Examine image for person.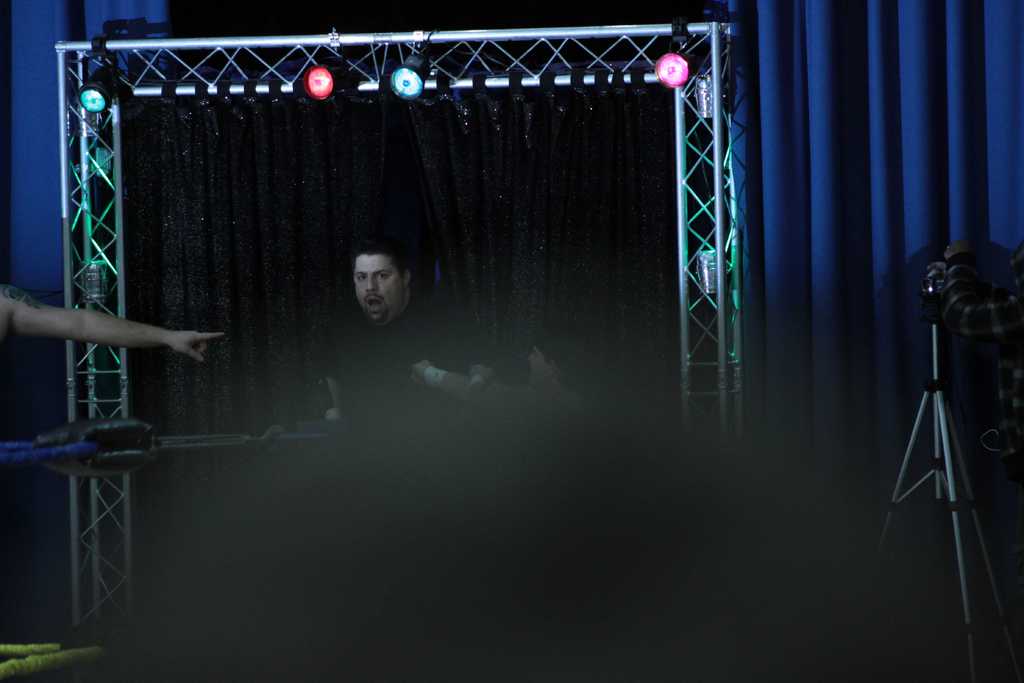
Examination result: [391, 318, 596, 432].
